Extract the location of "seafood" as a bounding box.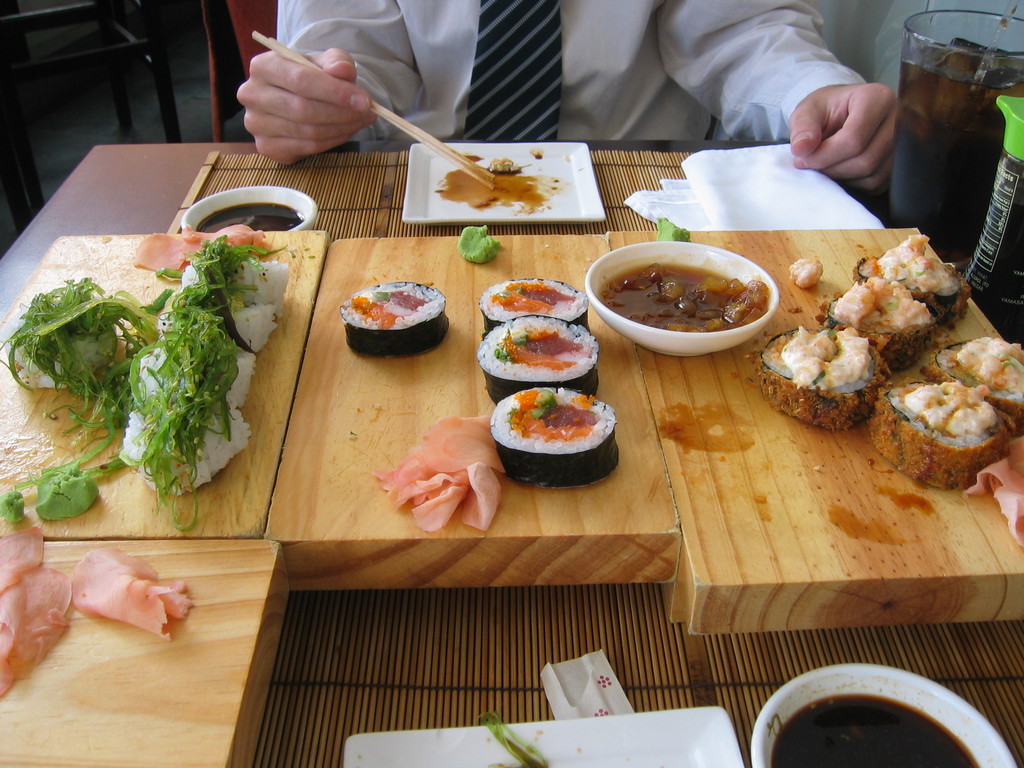
x1=372, y1=408, x2=504, y2=532.
